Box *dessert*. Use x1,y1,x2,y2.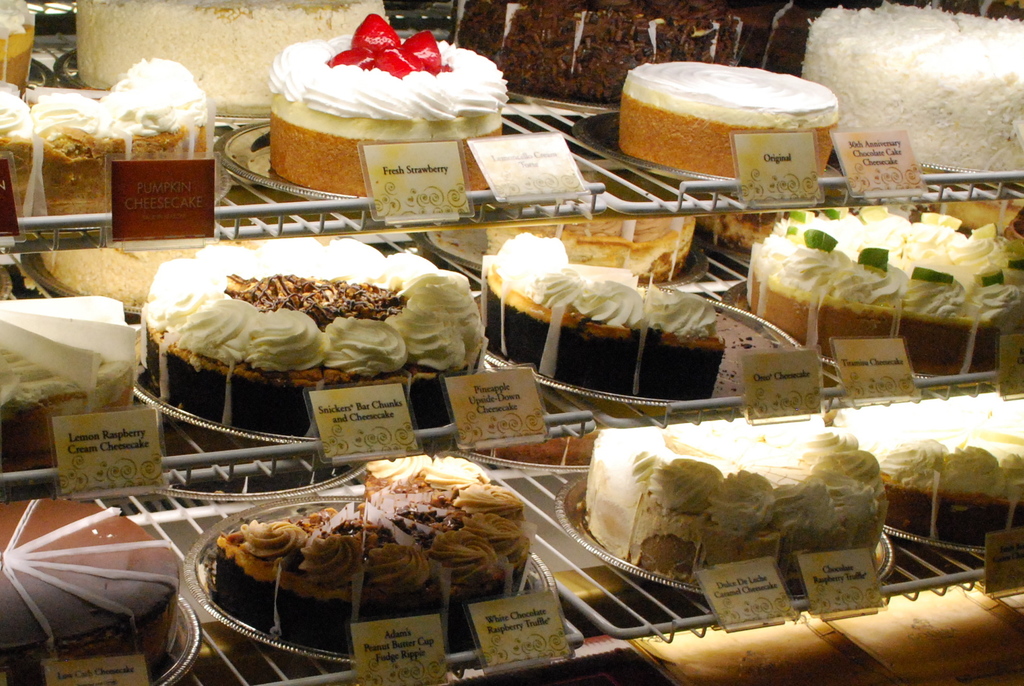
460,0,745,110.
